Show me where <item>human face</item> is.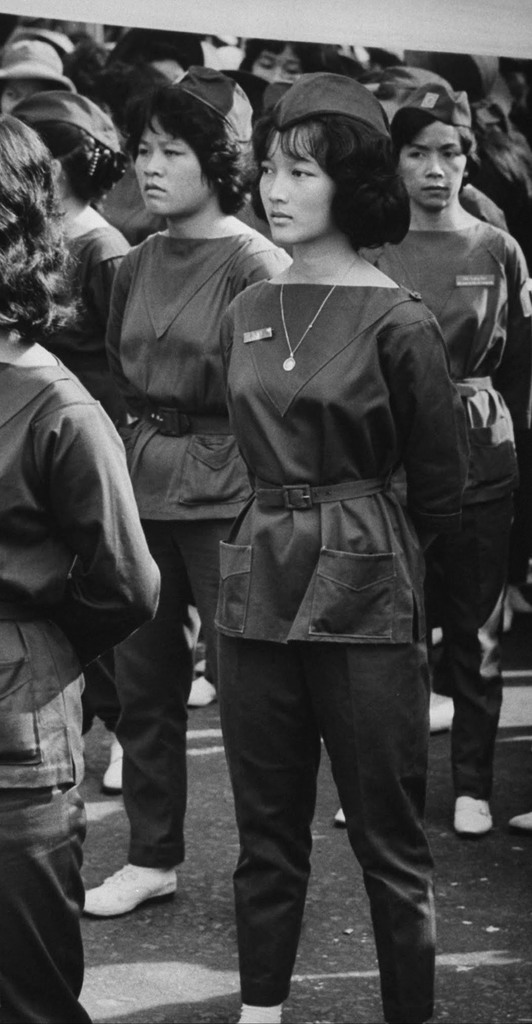
<item>human face</item> is at crop(249, 44, 302, 84).
